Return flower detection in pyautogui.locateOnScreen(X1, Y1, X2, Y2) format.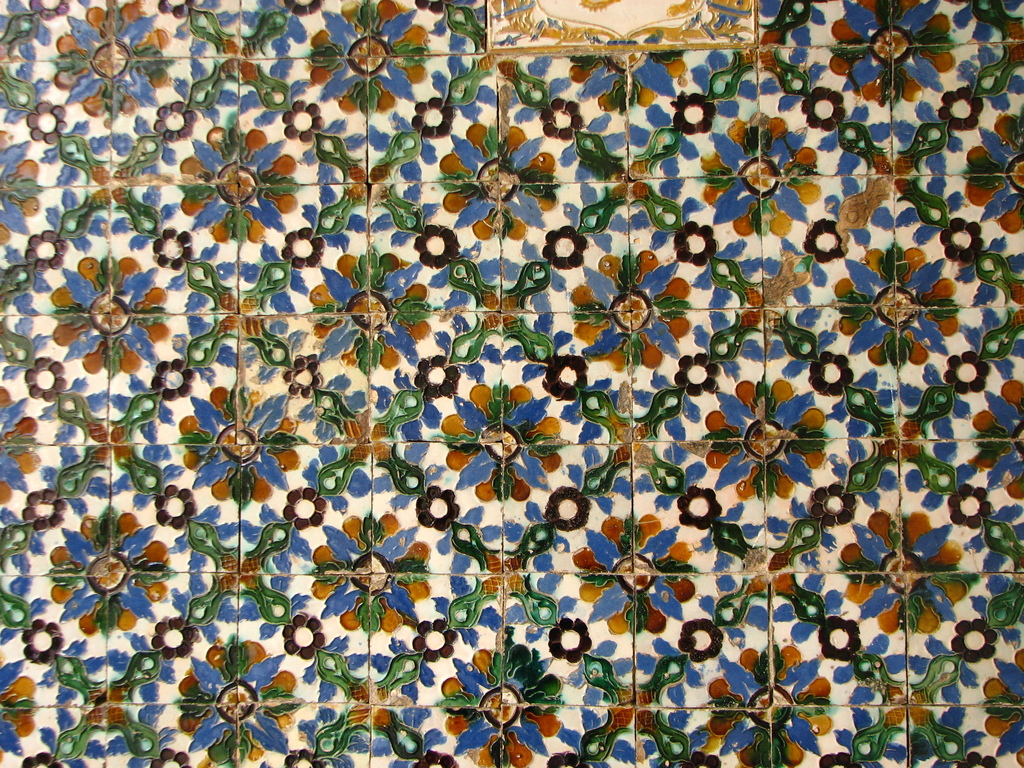
pyautogui.locateOnScreen(703, 648, 848, 767).
